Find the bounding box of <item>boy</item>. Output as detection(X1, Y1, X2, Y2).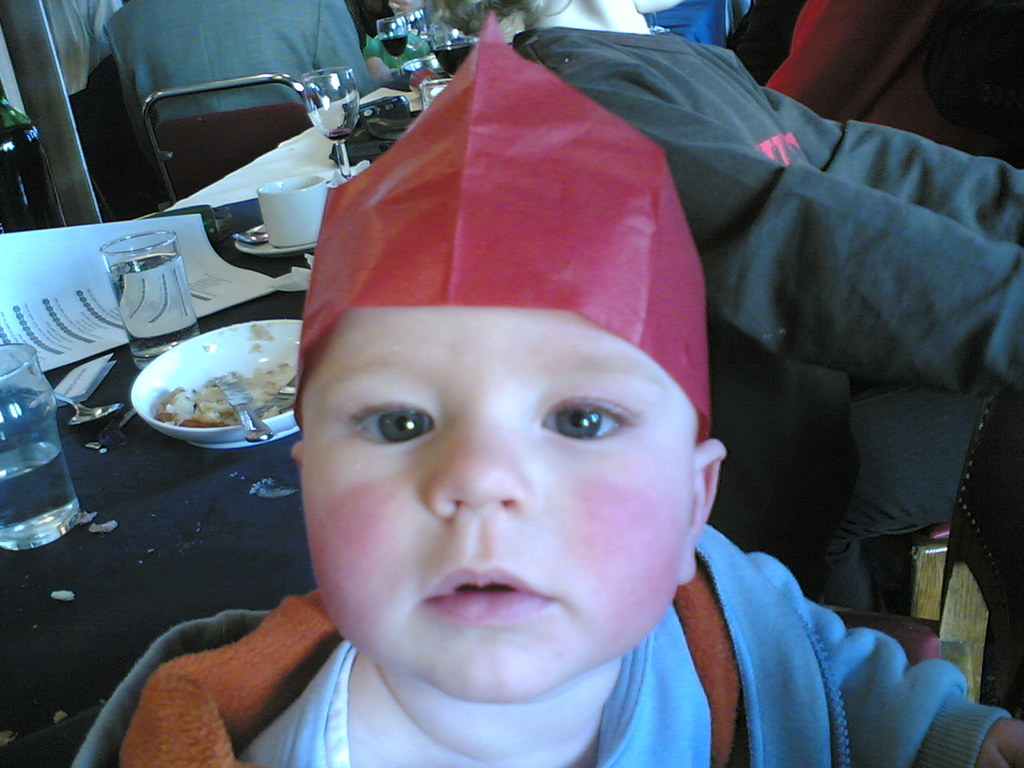
detection(198, 45, 1023, 767).
